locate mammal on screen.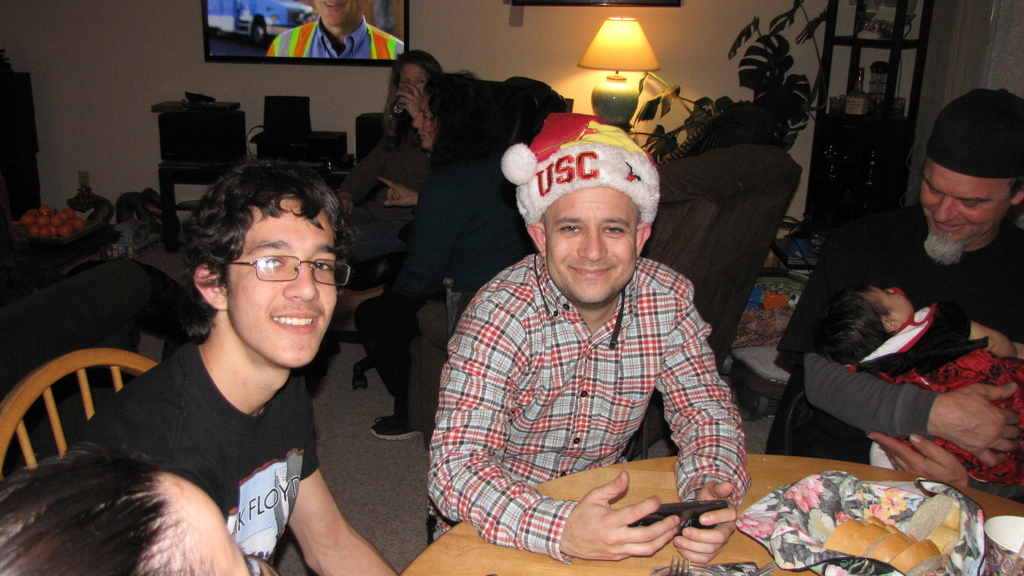
On screen at locate(780, 85, 1023, 490).
